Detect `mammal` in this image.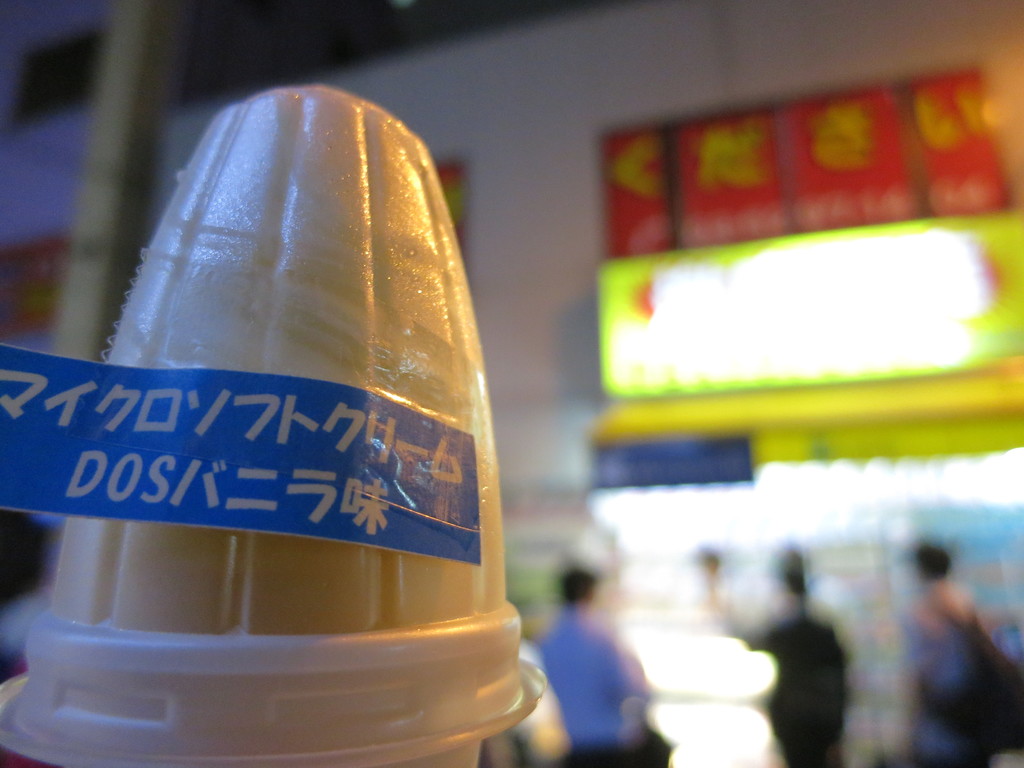
Detection: box(534, 569, 652, 767).
